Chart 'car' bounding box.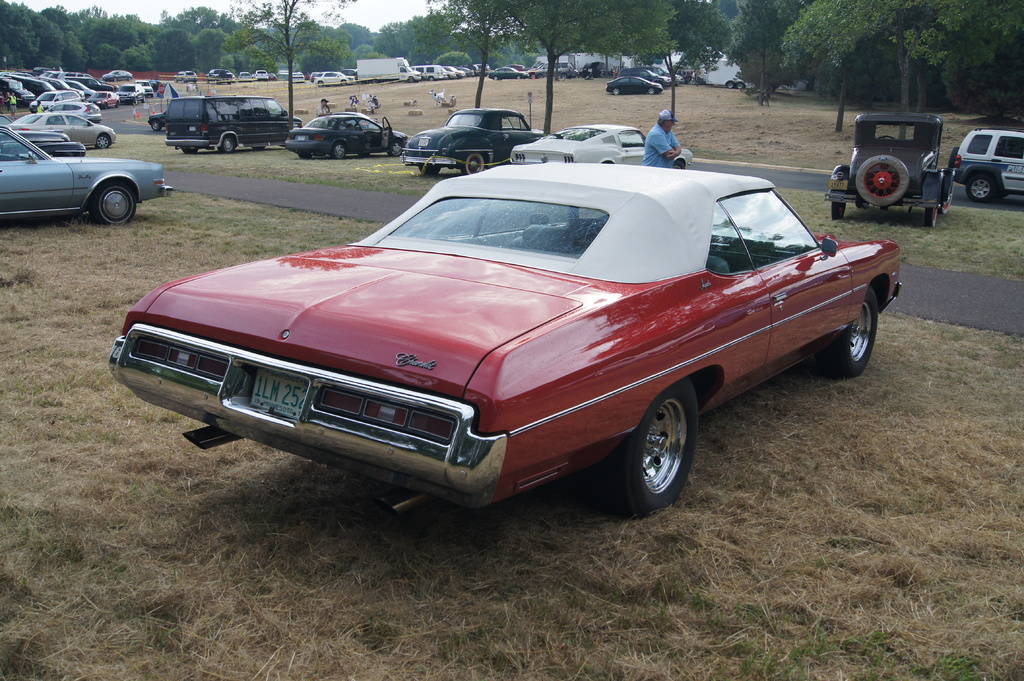
Charted: select_region(821, 113, 951, 230).
